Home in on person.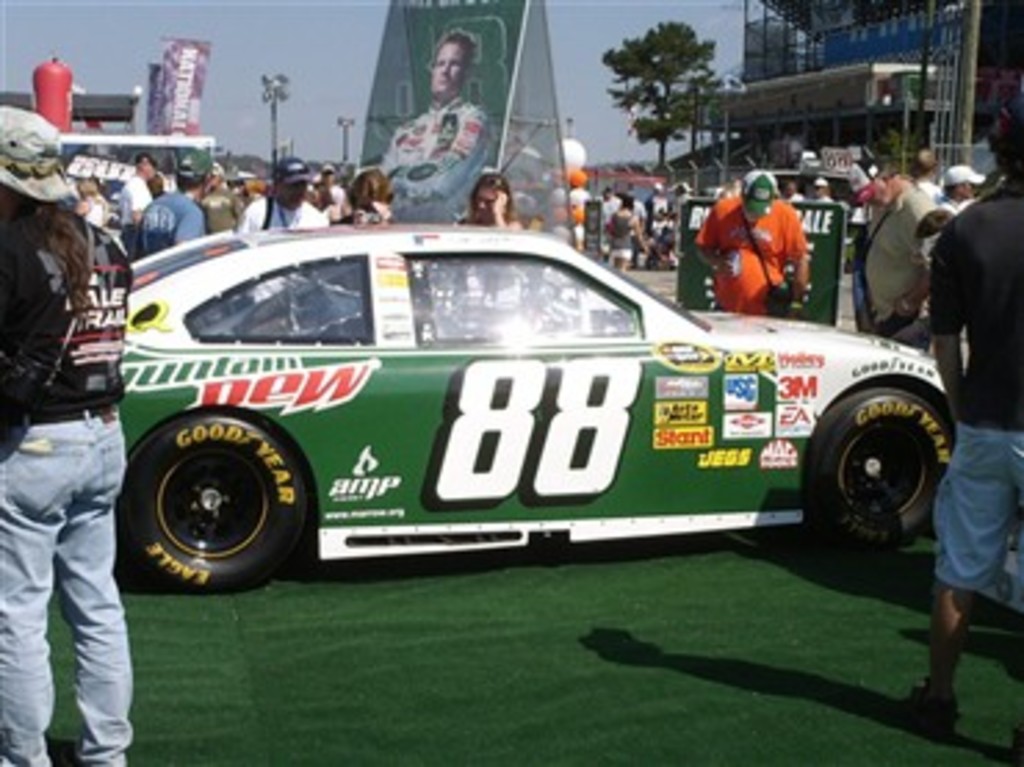
Homed in at x1=133, y1=147, x2=213, y2=258.
